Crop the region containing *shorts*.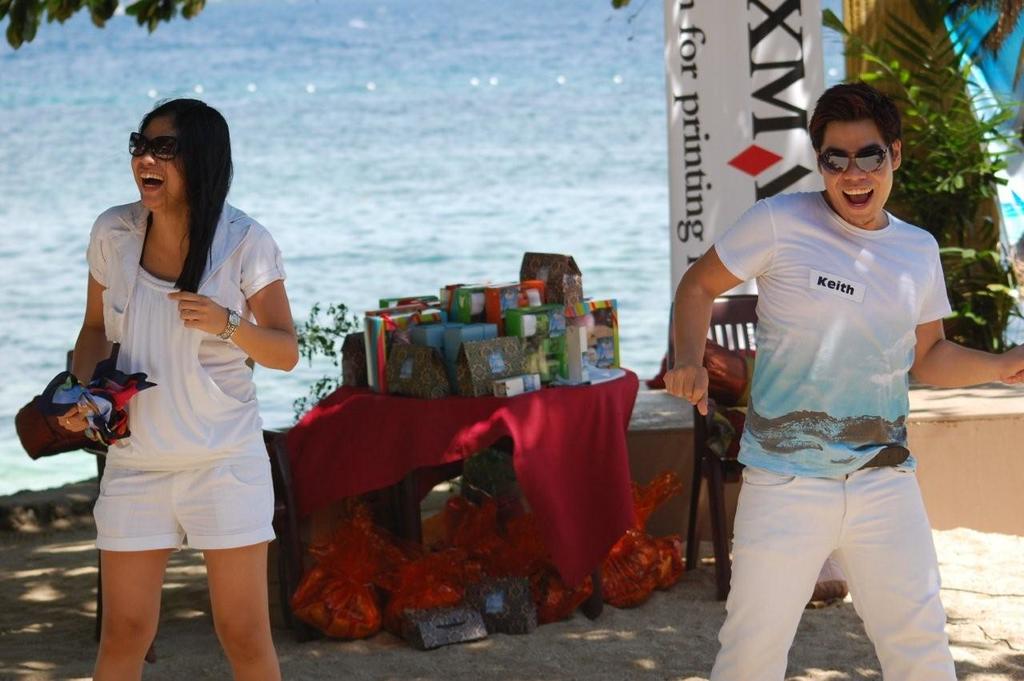
Crop region: left=86, top=426, right=260, bottom=563.
